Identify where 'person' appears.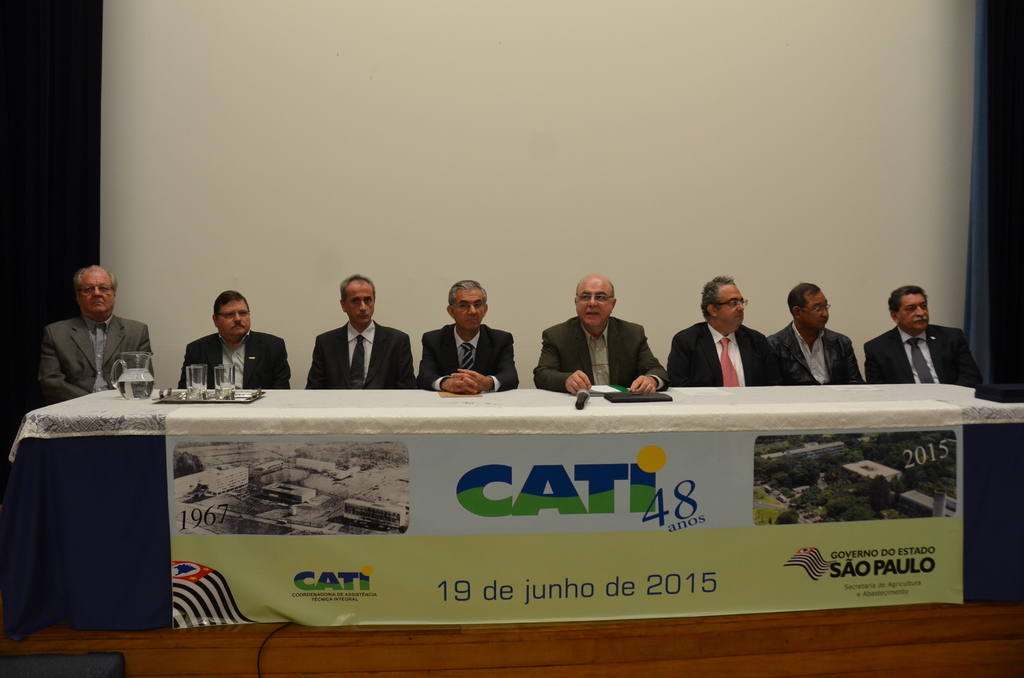
Appears at left=868, top=286, right=982, bottom=391.
